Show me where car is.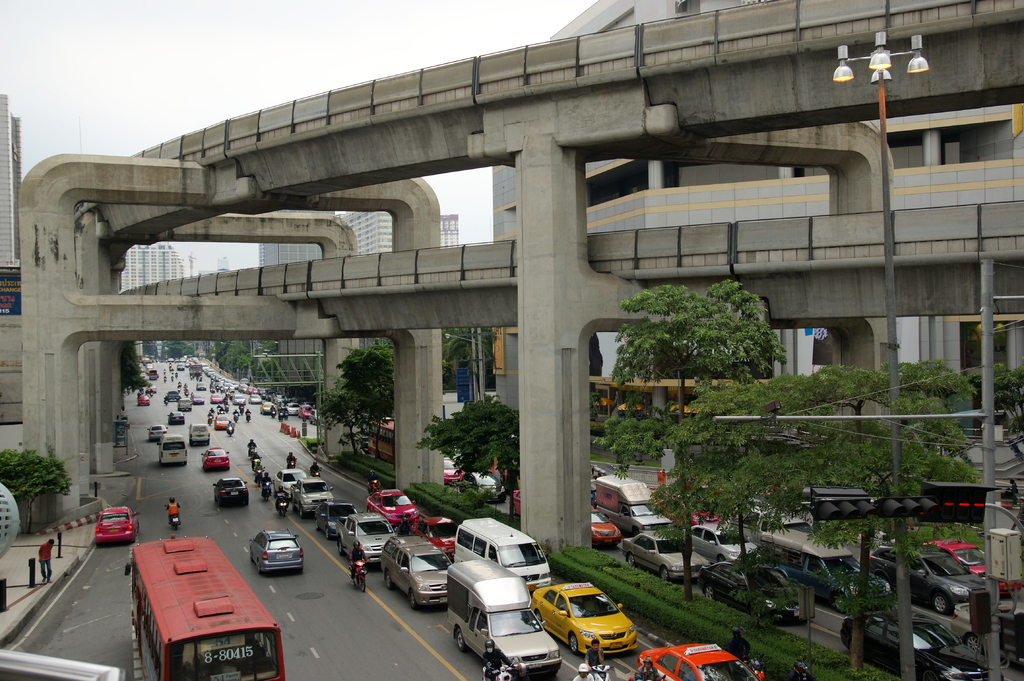
car is at crop(461, 473, 507, 503).
